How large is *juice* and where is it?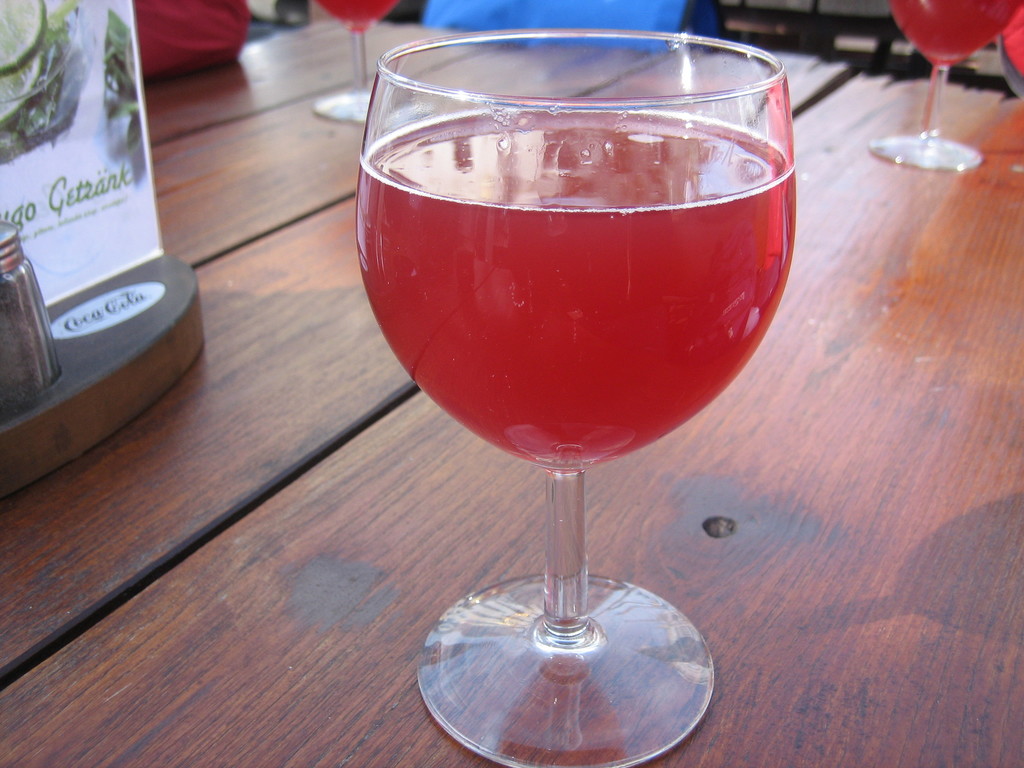
Bounding box: [888,0,1022,65].
